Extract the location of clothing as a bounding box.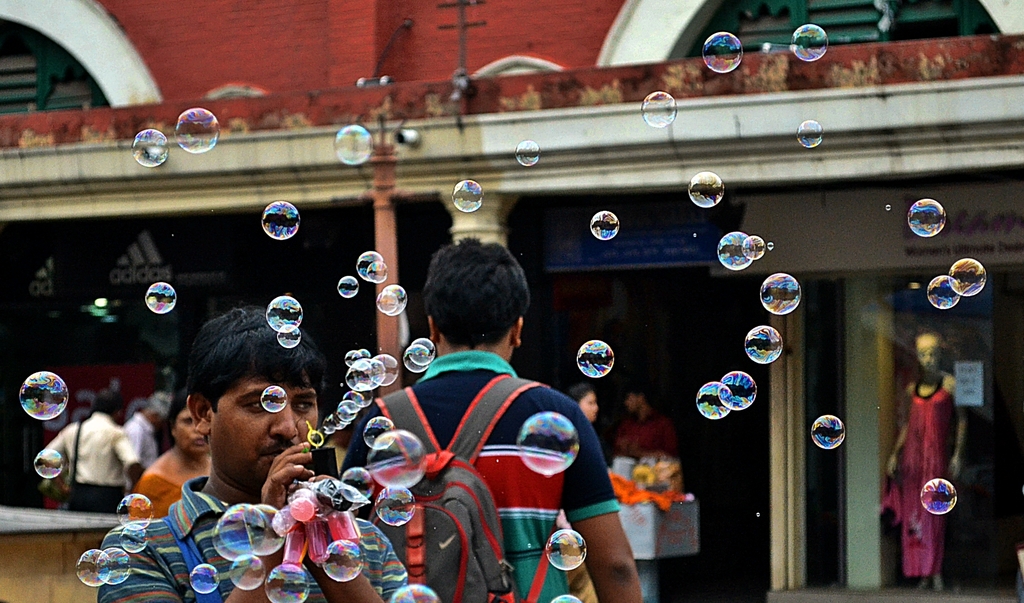
[x1=116, y1=406, x2=166, y2=493].
